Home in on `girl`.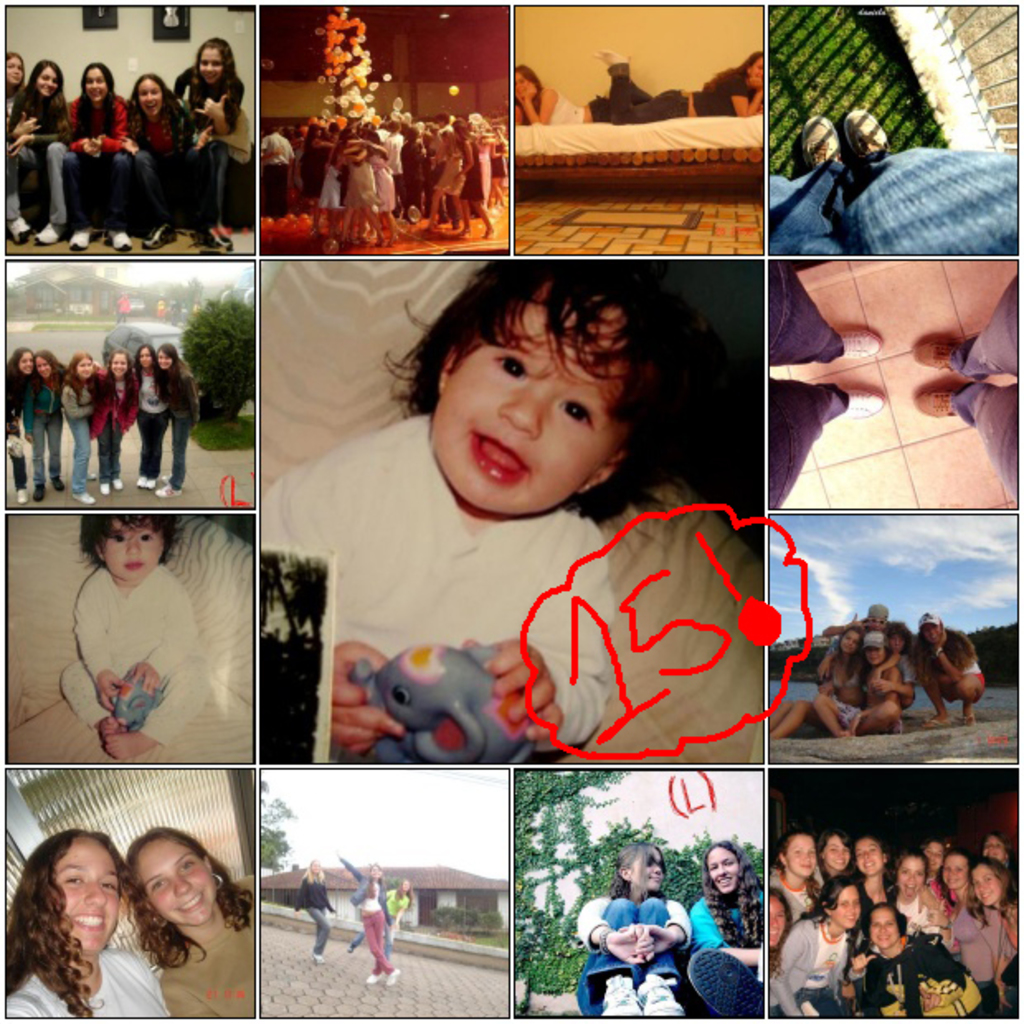
Homed in at <region>687, 841, 761, 1019</region>.
